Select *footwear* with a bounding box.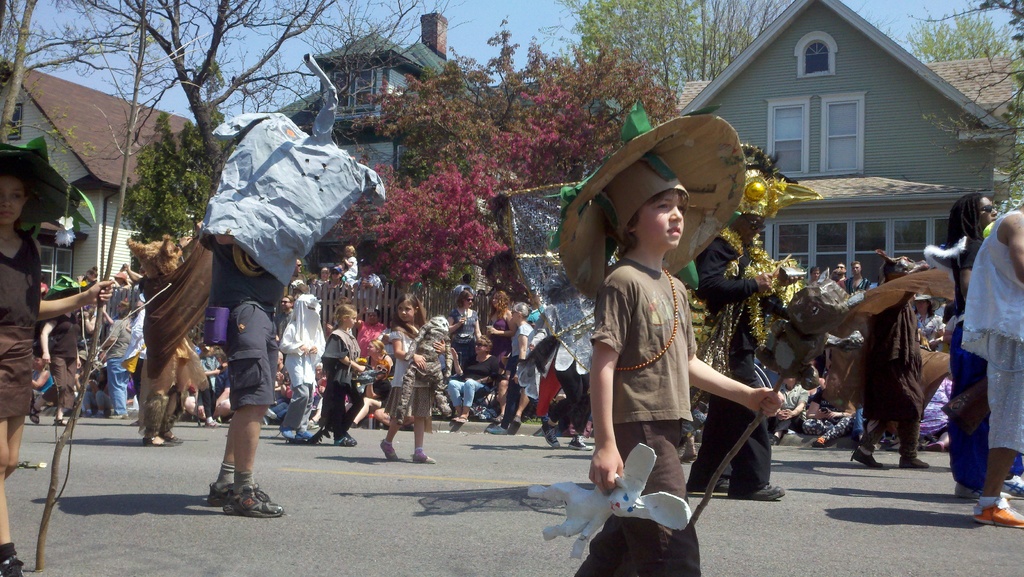
crop(849, 449, 884, 468).
